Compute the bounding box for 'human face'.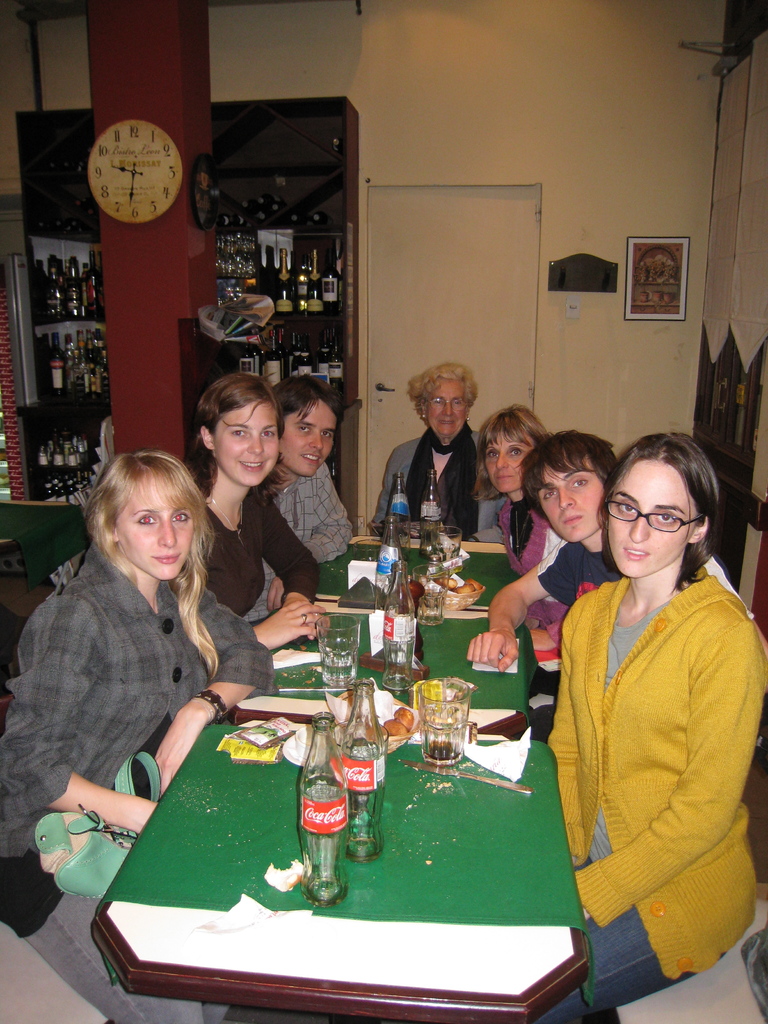
region(115, 481, 191, 580).
